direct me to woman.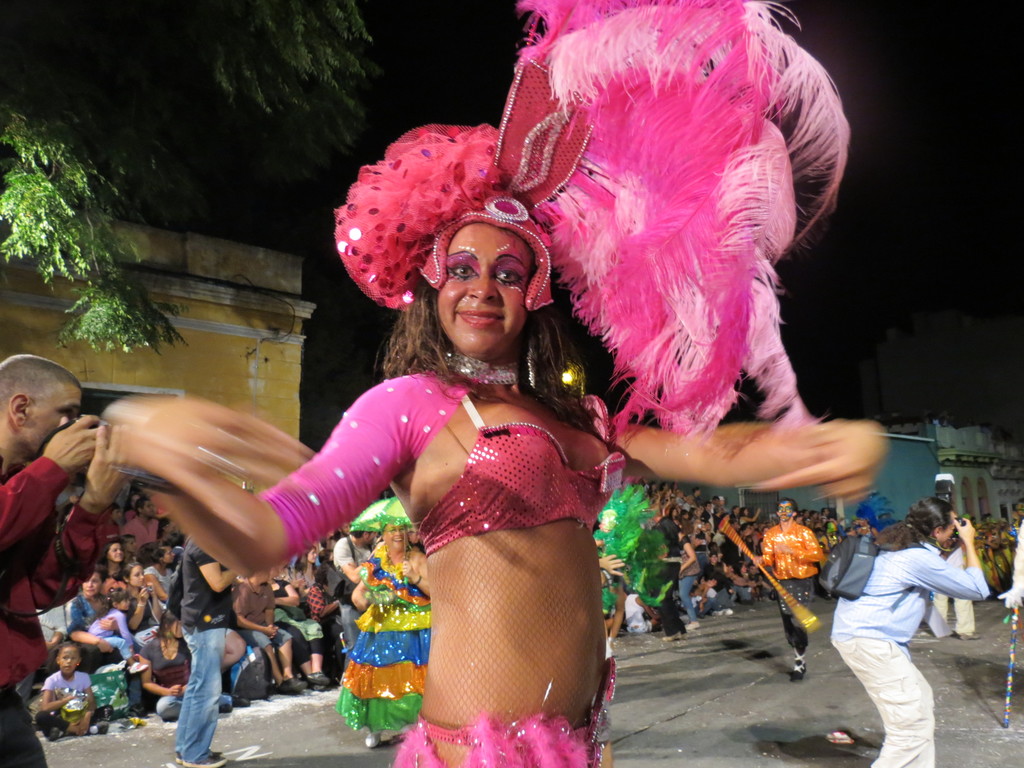
Direction: 594:486:635:647.
